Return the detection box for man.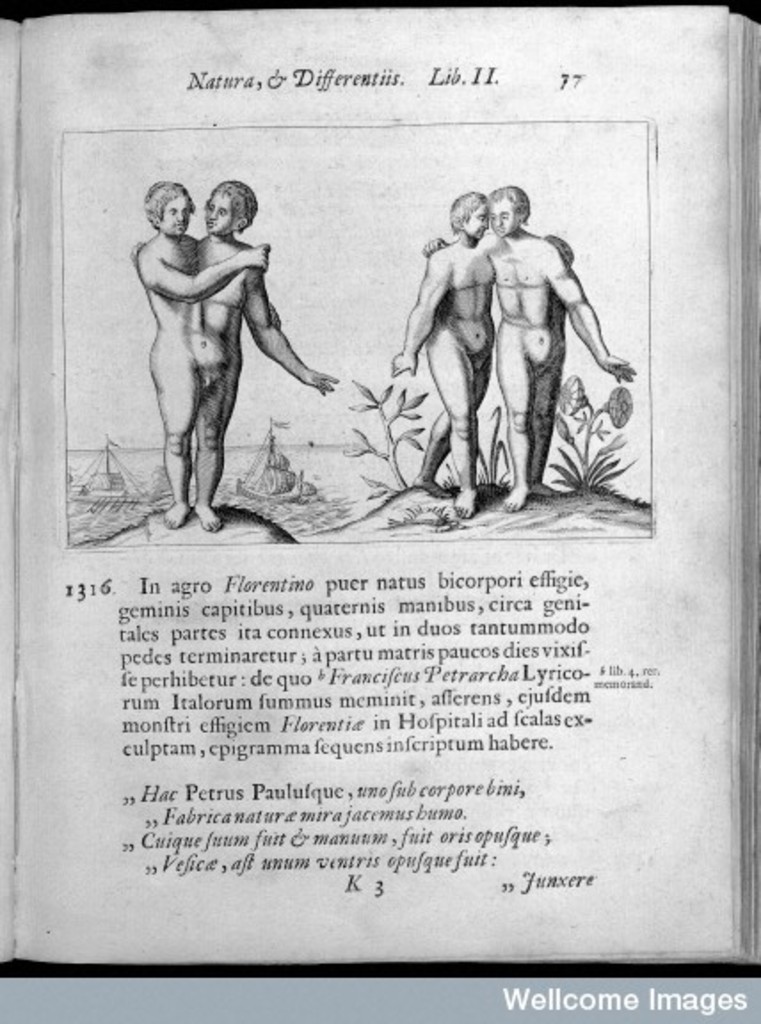
select_region(126, 187, 341, 523).
